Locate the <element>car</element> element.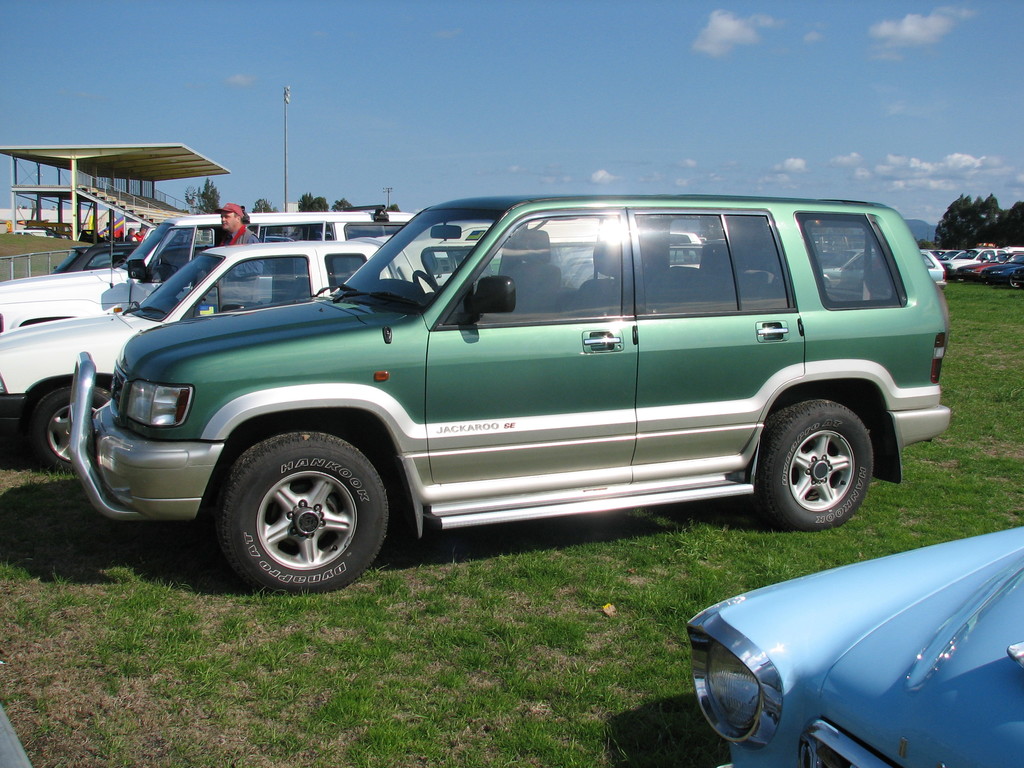
Element bbox: detection(62, 236, 70, 241).
